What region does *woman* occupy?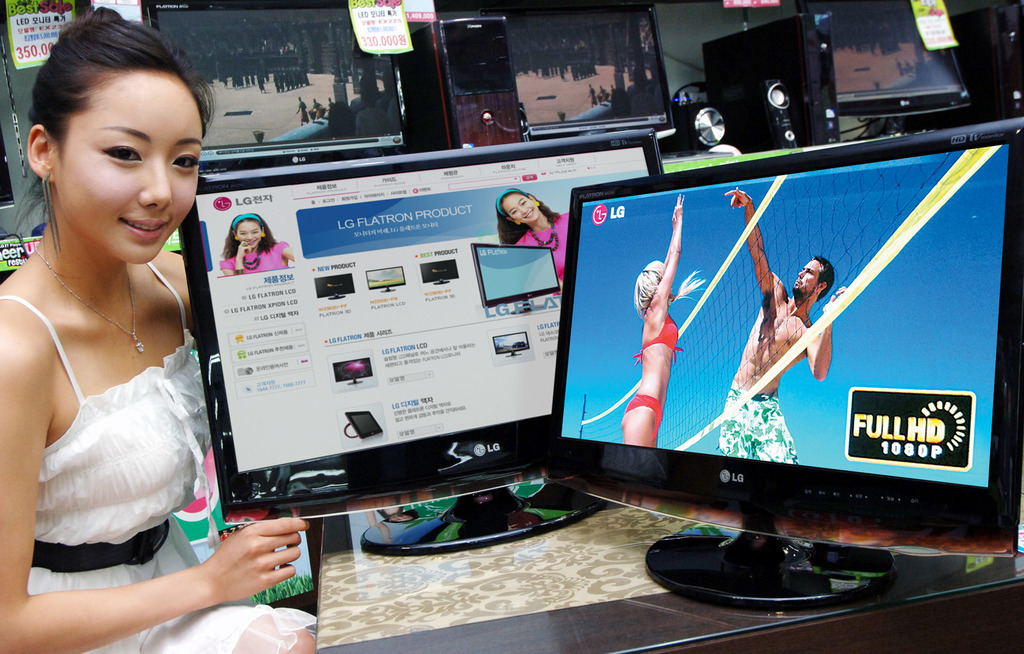
rect(216, 210, 299, 282).
